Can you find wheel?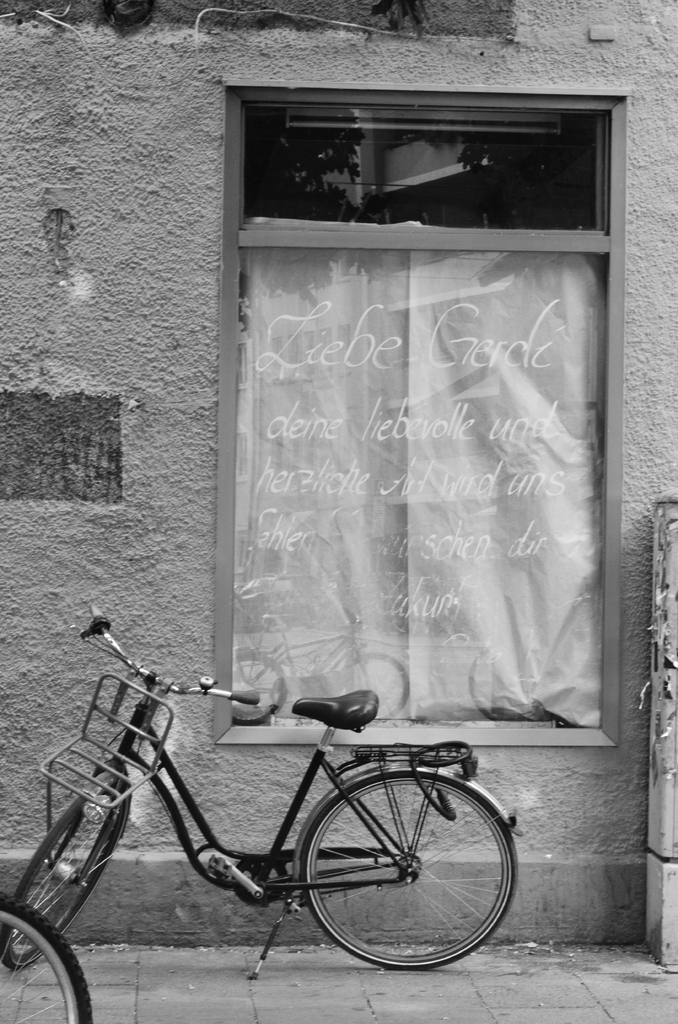
Yes, bounding box: (0, 892, 95, 1023).
